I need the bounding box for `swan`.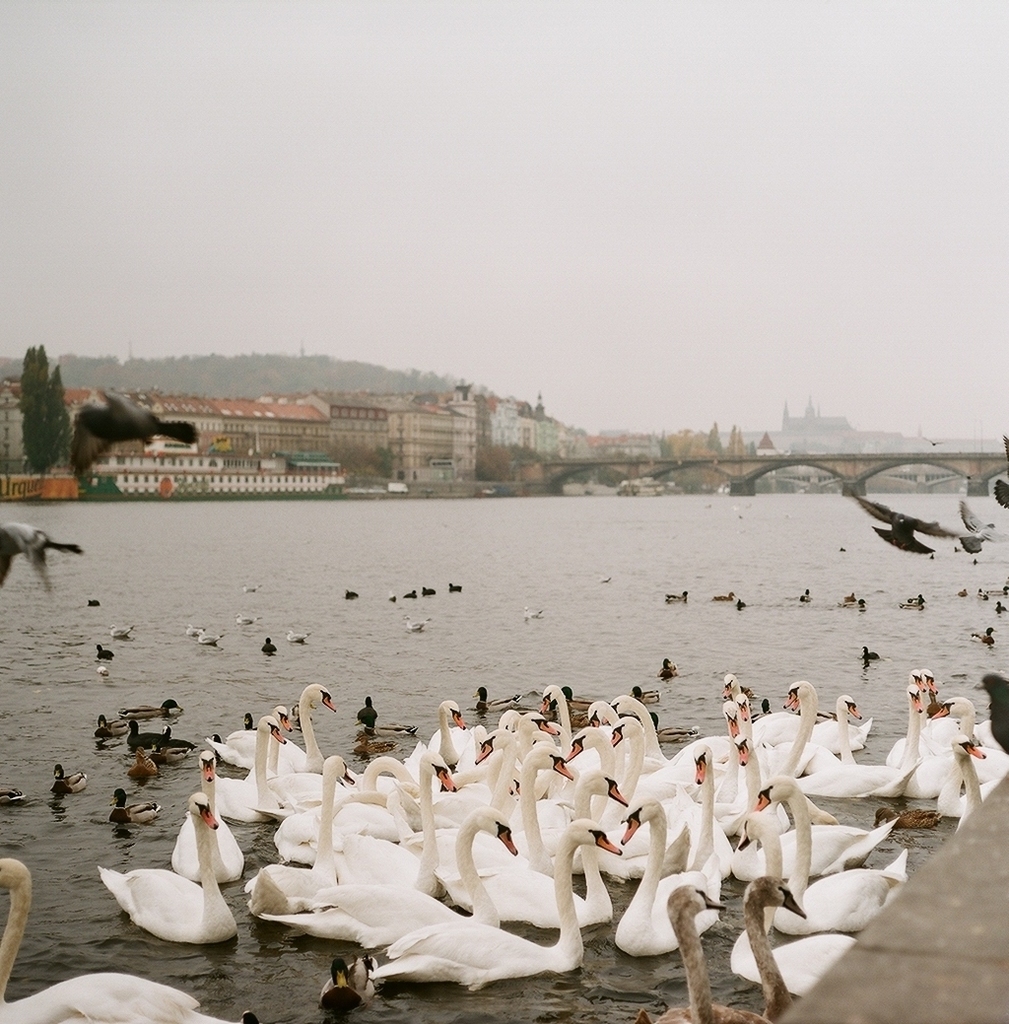
Here it is: <bbox>294, 800, 516, 951</bbox>.
